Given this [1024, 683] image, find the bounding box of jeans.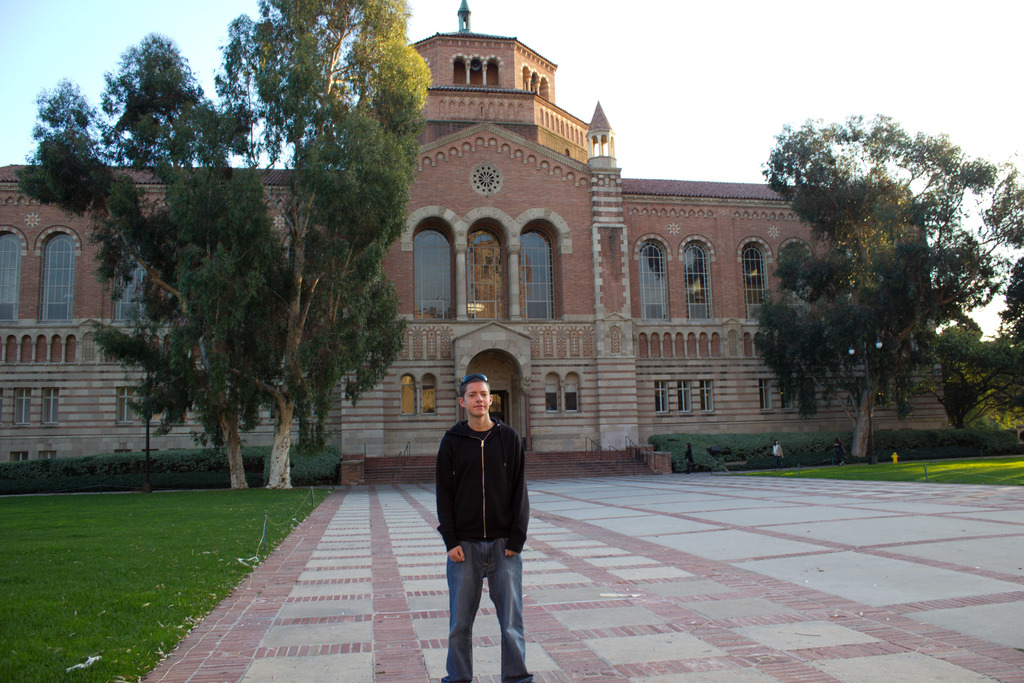
<region>833, 451, 845, 467</region>.
